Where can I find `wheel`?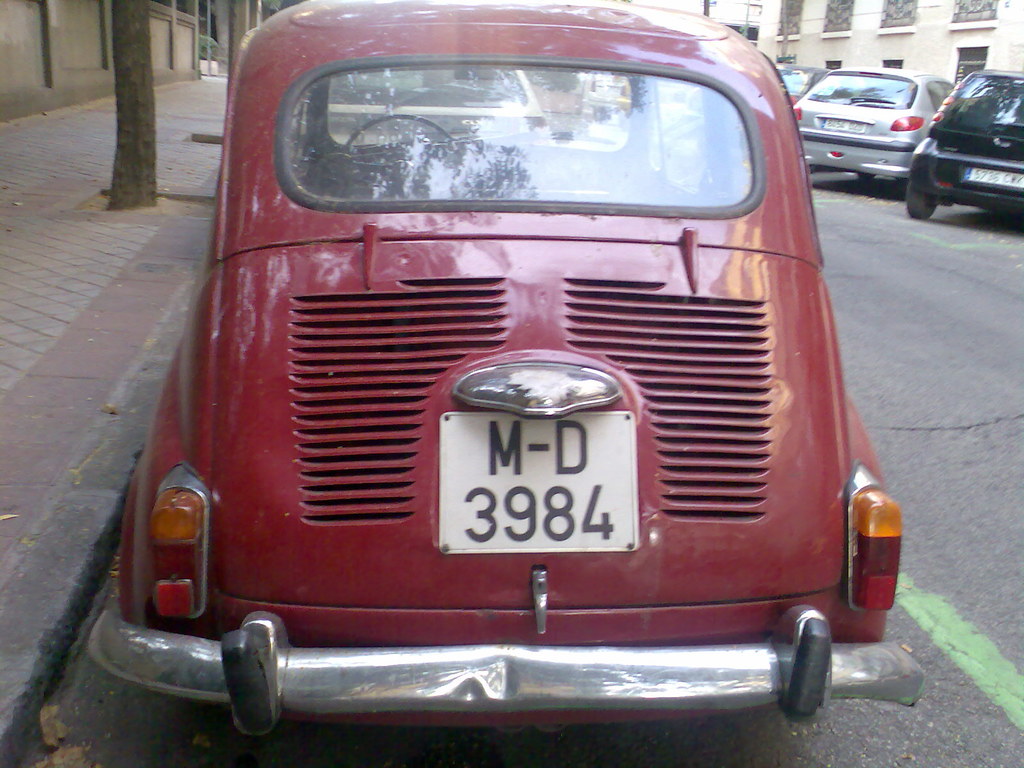
You can find it at {"left": 854, "top": 173, "right": 877, "bottom": 188}.
